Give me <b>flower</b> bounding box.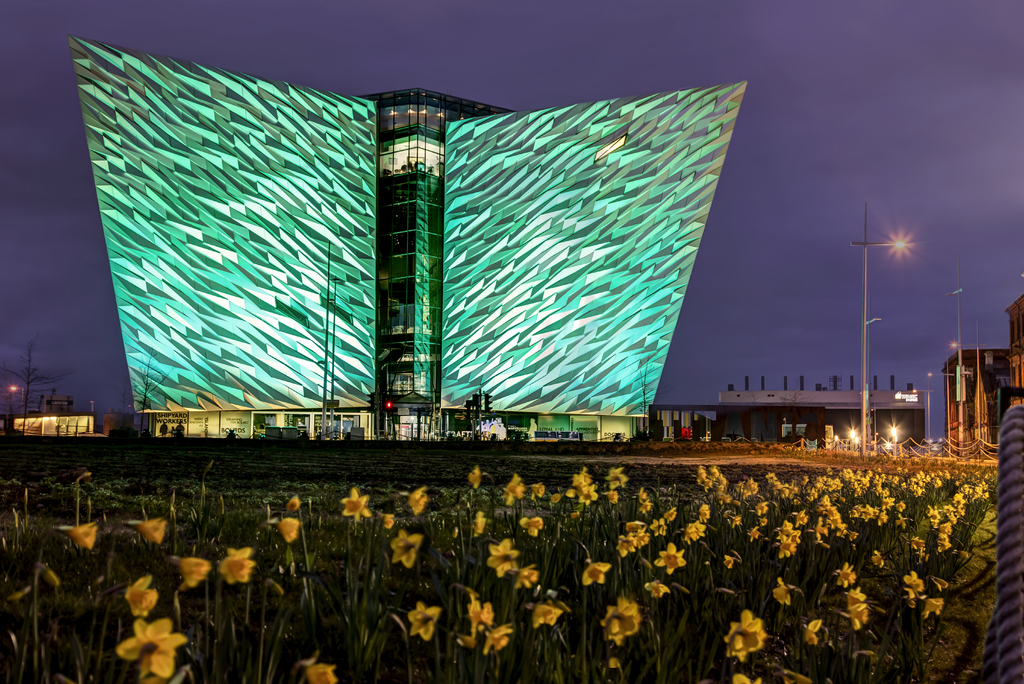
<region>595, 598, 656, 655</region>.
